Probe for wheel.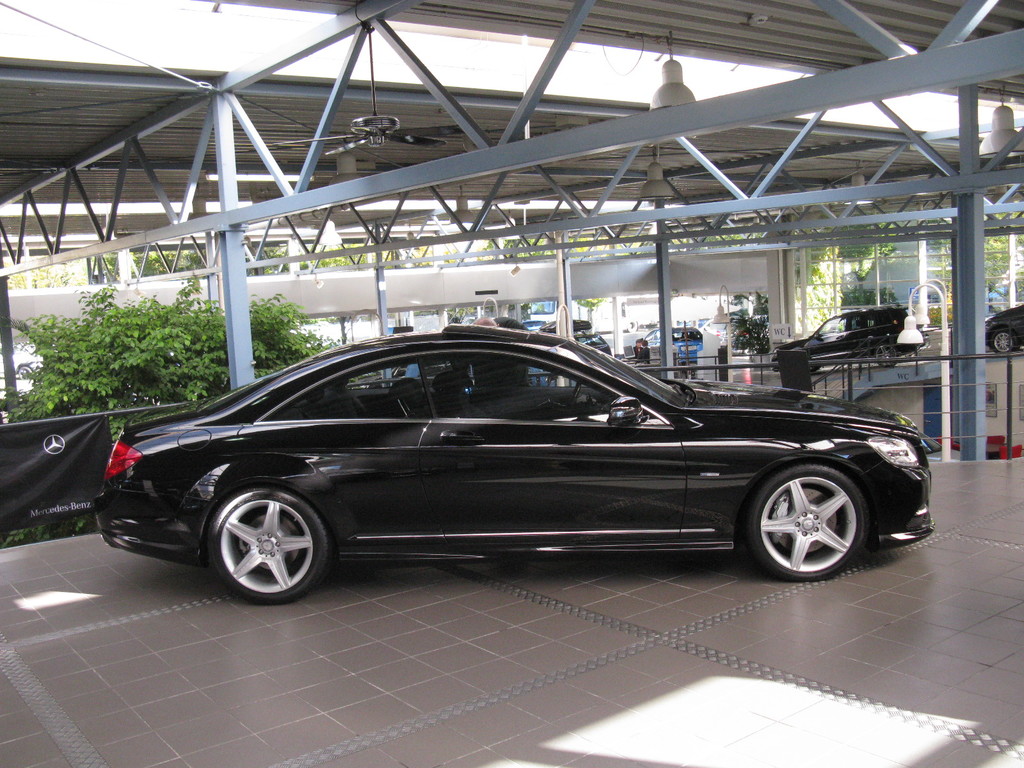
Probe result: 745:465:867:584.
